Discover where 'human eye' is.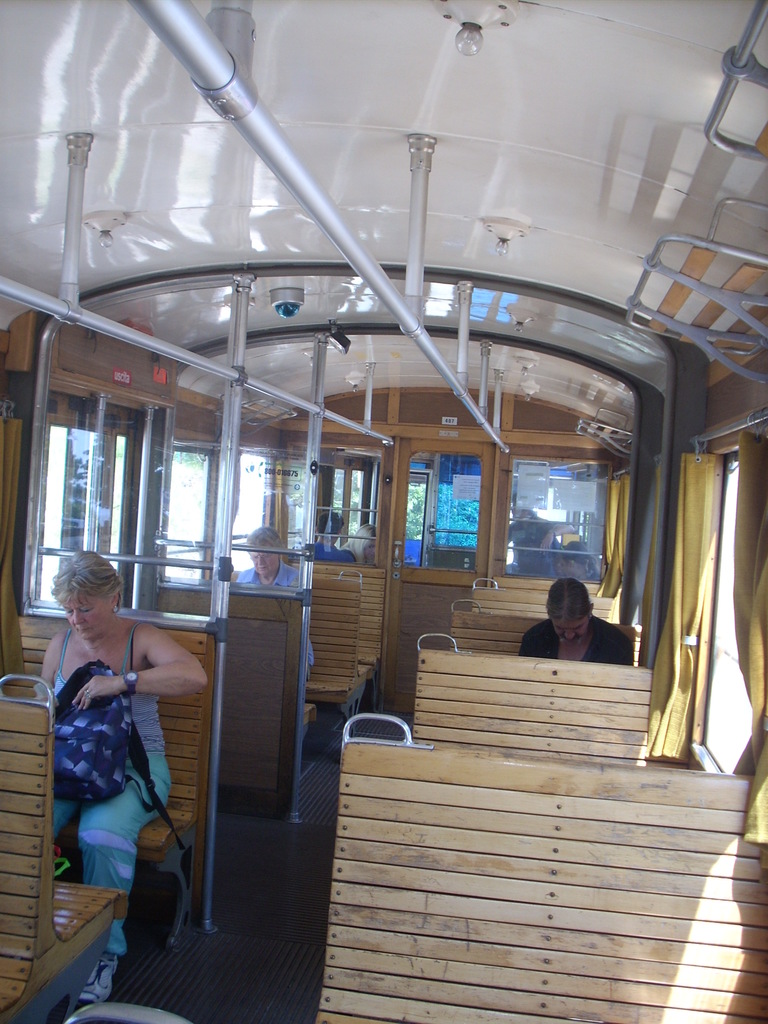
Discovered at <box>574,625,585,632</box>.
